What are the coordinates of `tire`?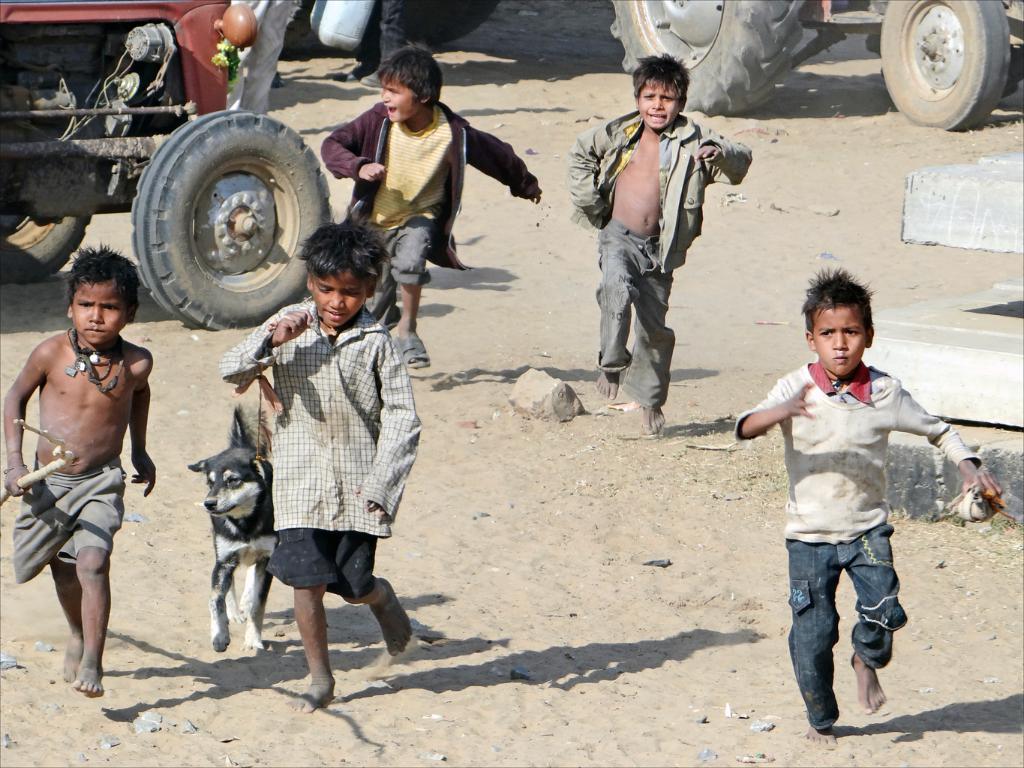
x1=397, y1=0, x2=501, y2=45.
